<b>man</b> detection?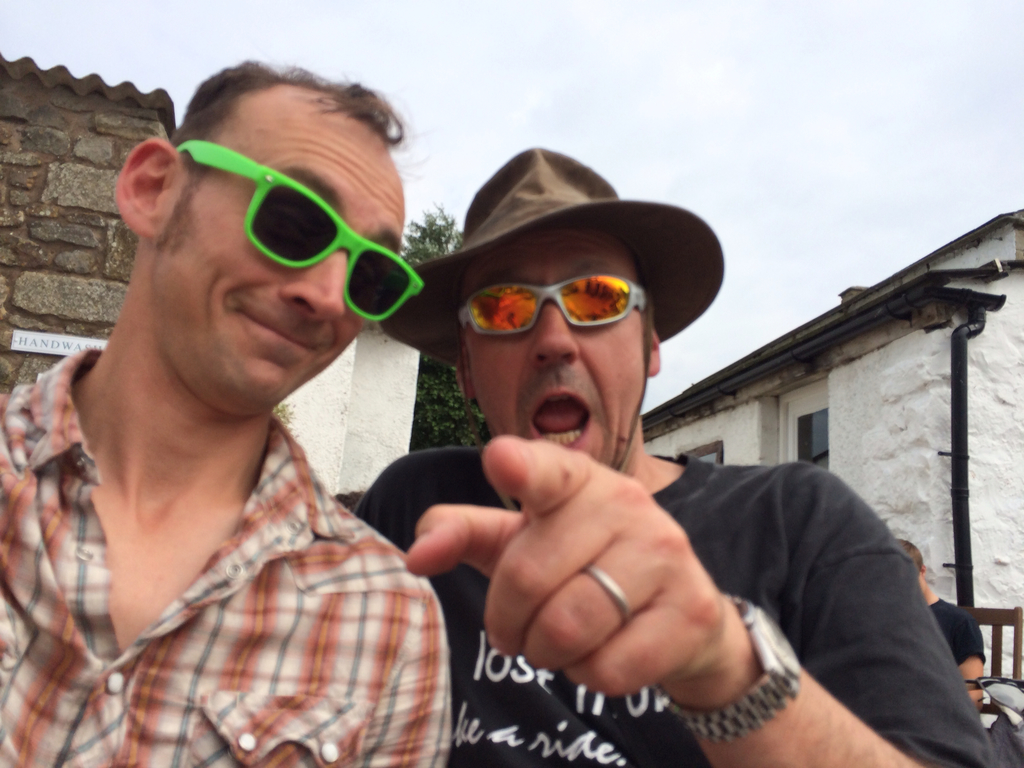
bbox=(0, 49, 521, 767)
